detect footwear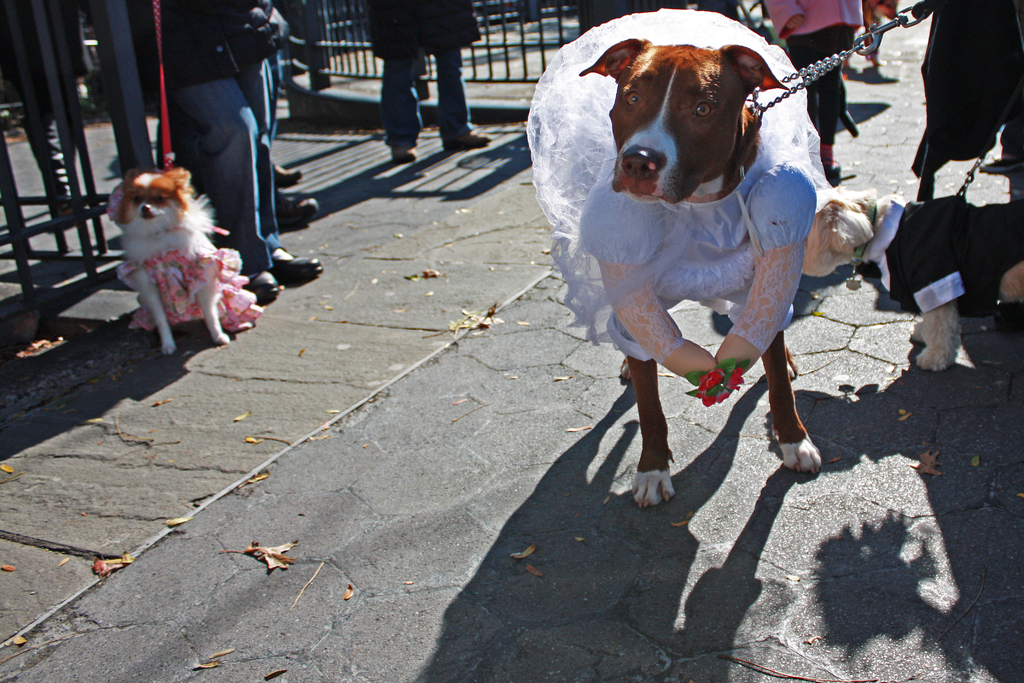
select_region(442, 133, 490, 151)
